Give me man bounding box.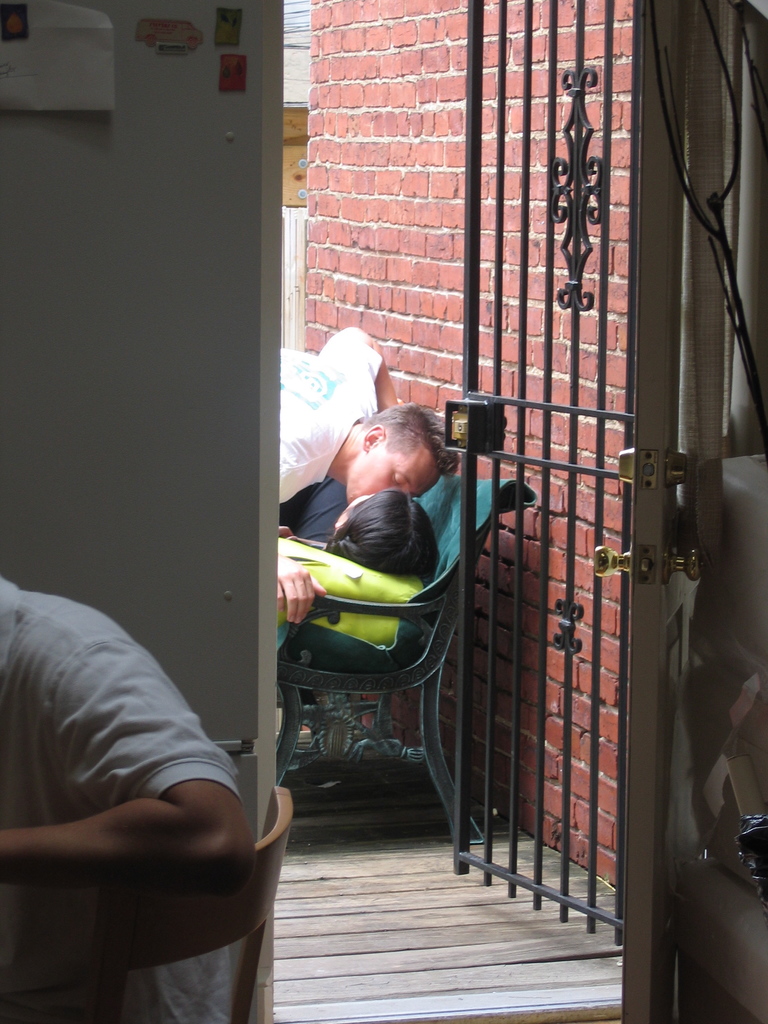
[0,596,244,902].
